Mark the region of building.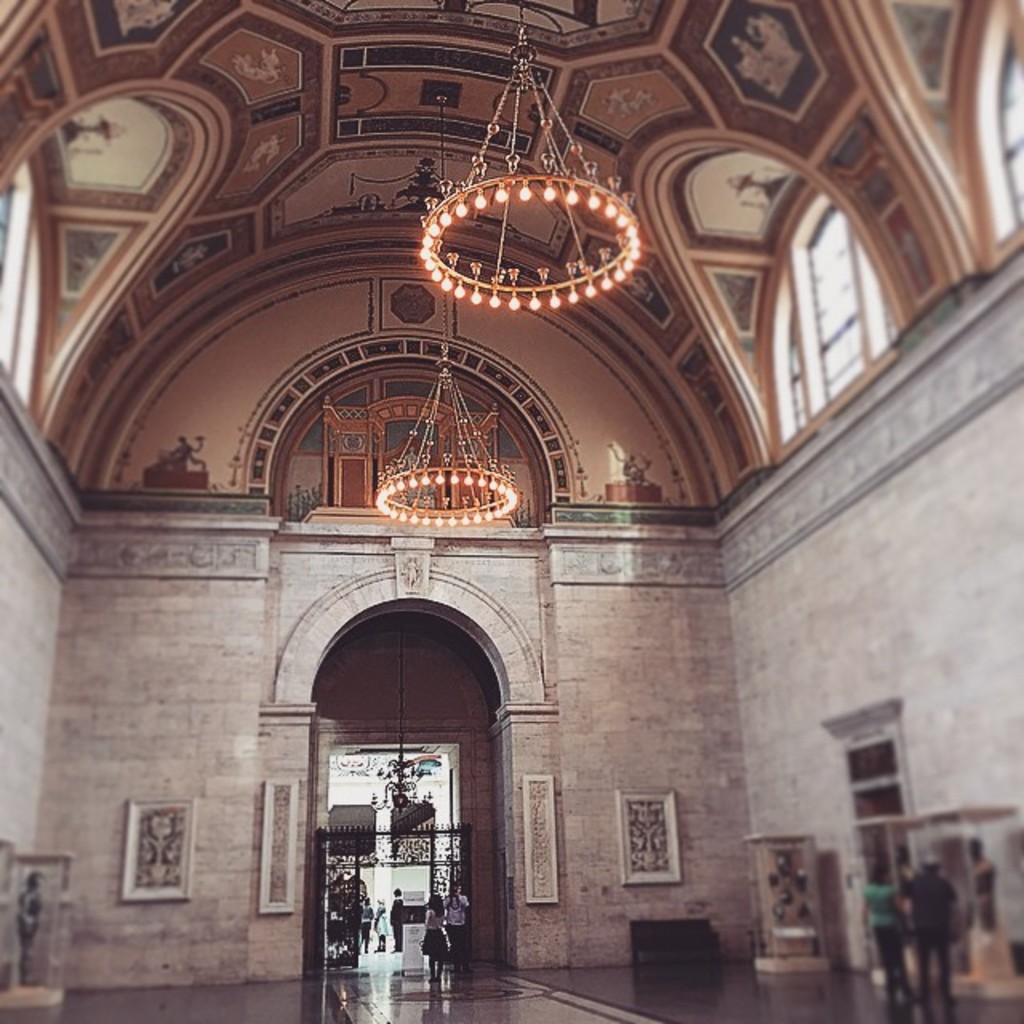
Region: 0/0/1021/1019.
